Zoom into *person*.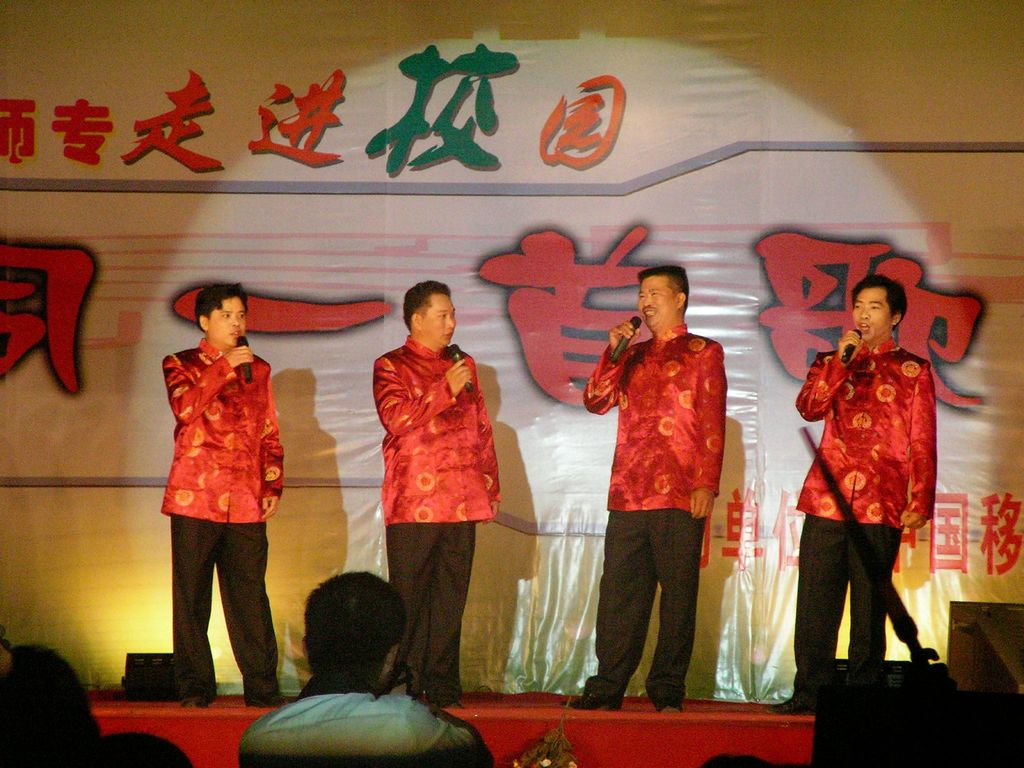
Zoom target: l=235, t=565, r=498, b=767.
